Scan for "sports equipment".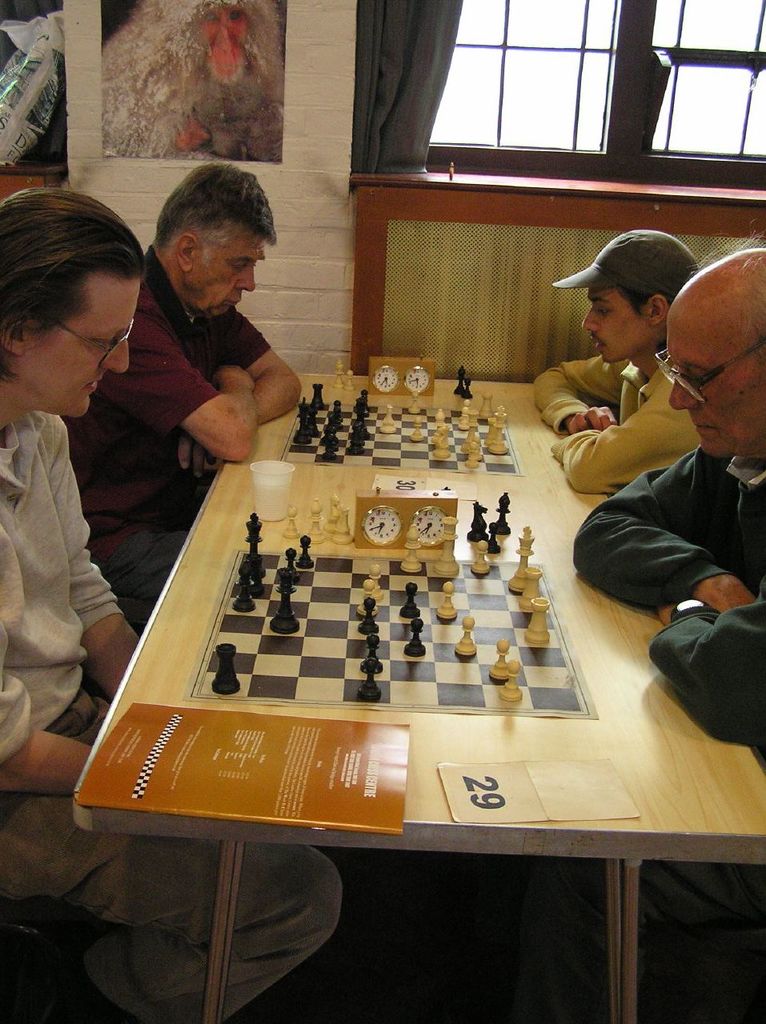
Scan result: (321, 495, 340, 538).
